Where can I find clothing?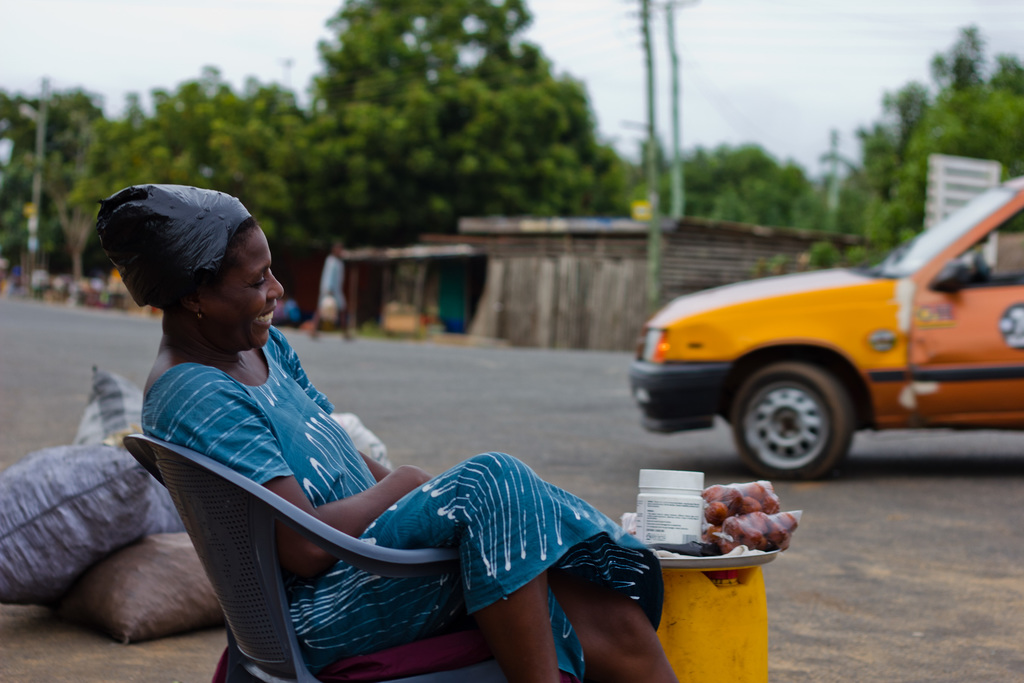
You can find it at box=[138, 326, 663, 677].
